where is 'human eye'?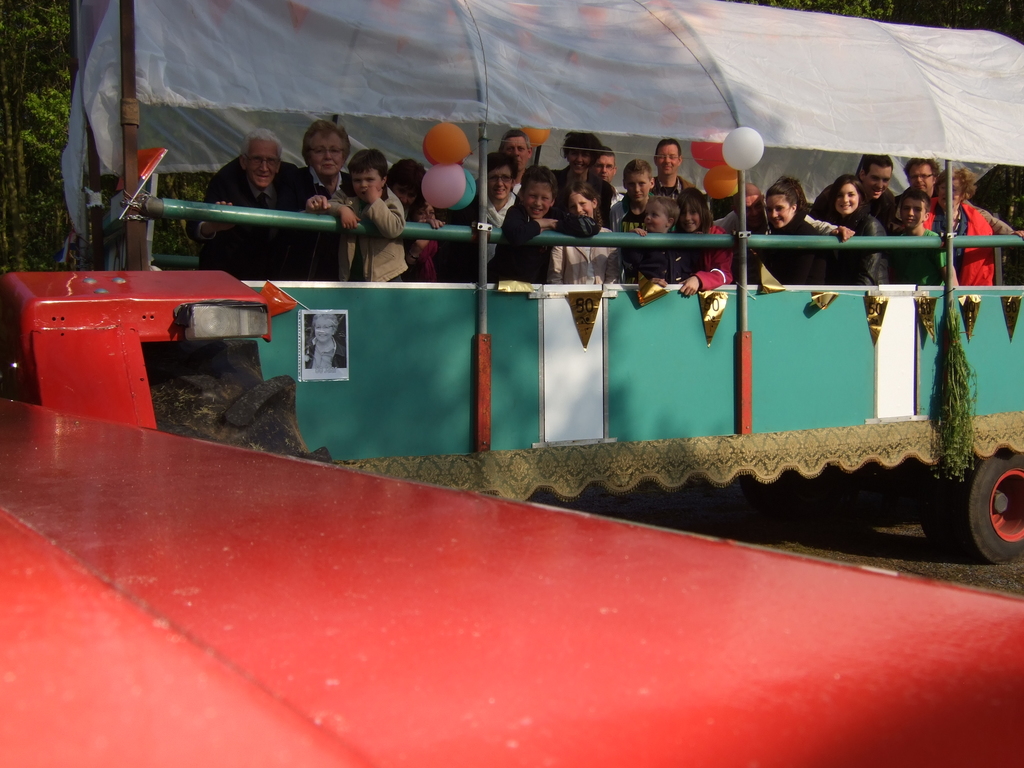
846 189 856 197.
